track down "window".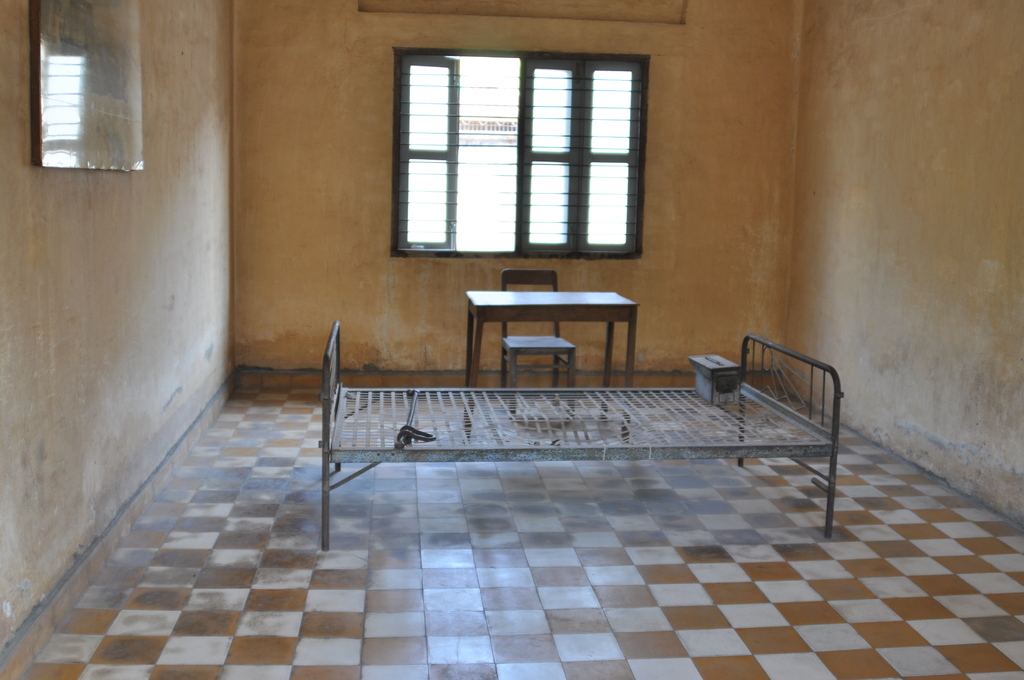
Tracked to box=[377, 22, 658, 264].
